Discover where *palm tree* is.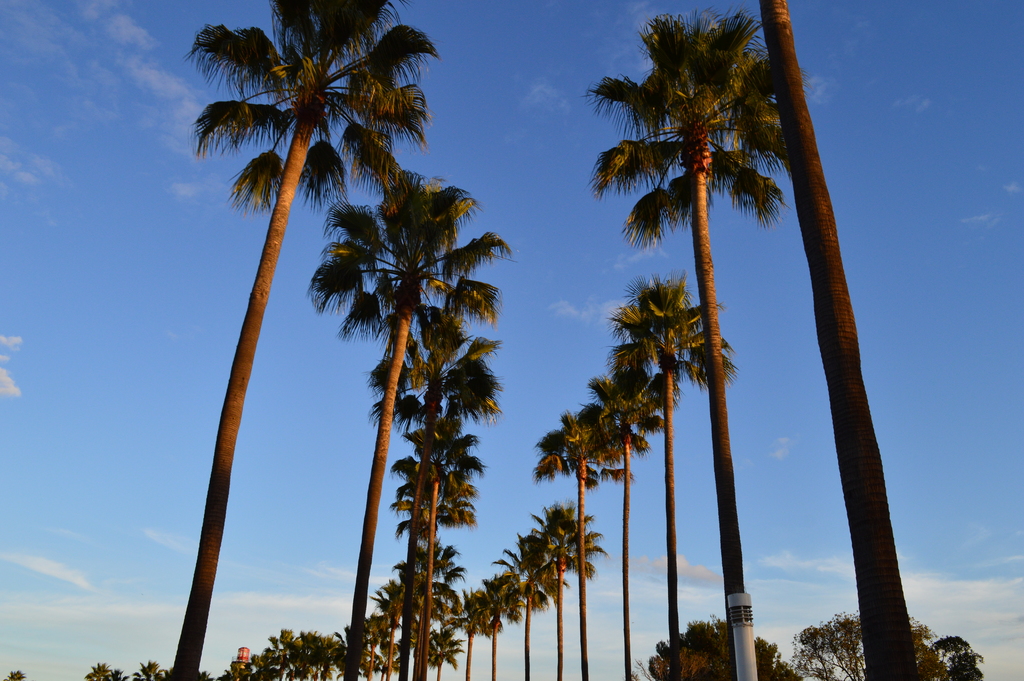
Discovered at x1=516, y1=495, x2=566, y2=662.
